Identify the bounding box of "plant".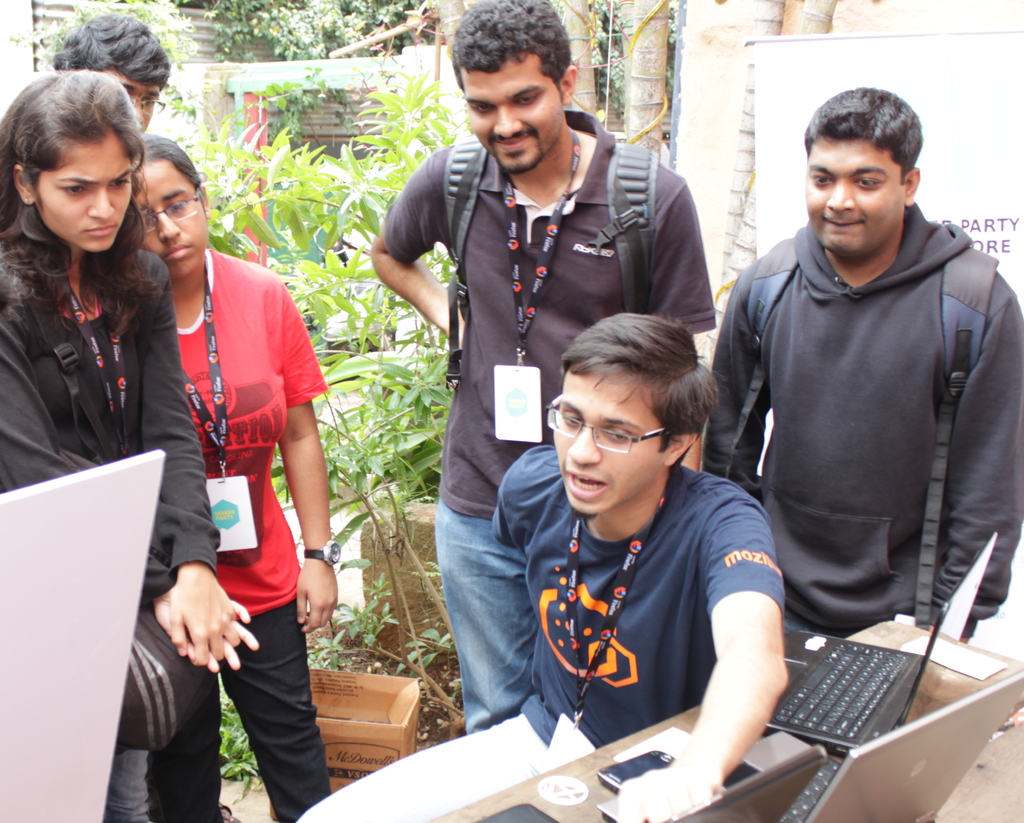
Rect(249, 70, 360, 149).
